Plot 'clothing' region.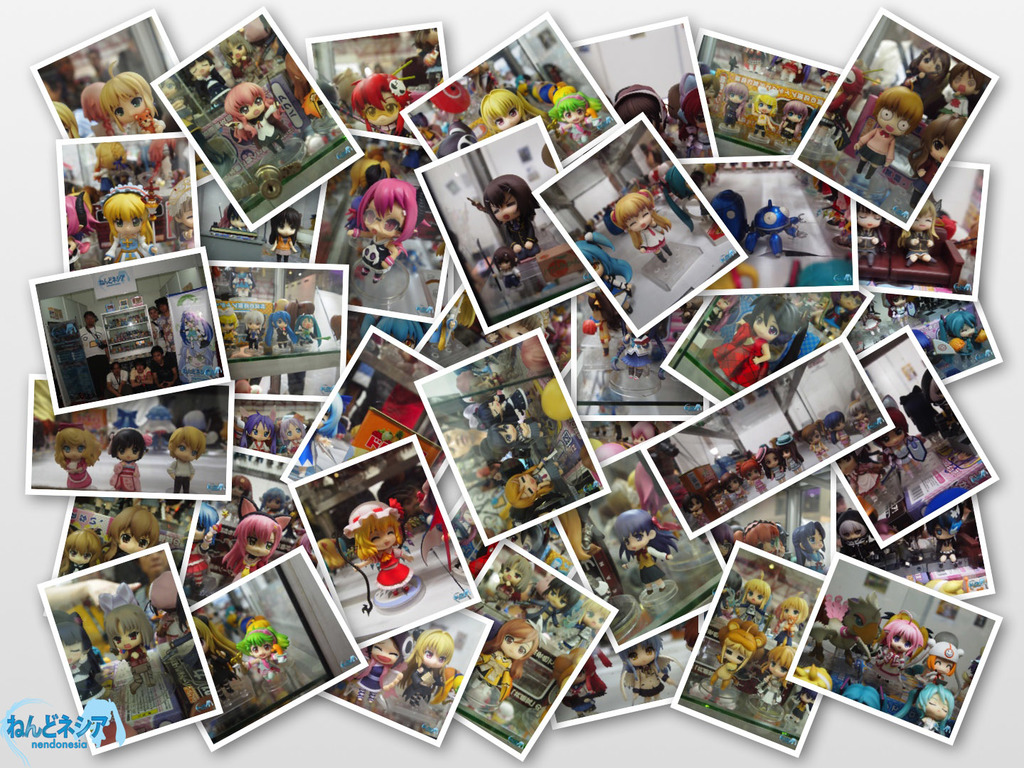
Plotted at [851,641,890,704].
